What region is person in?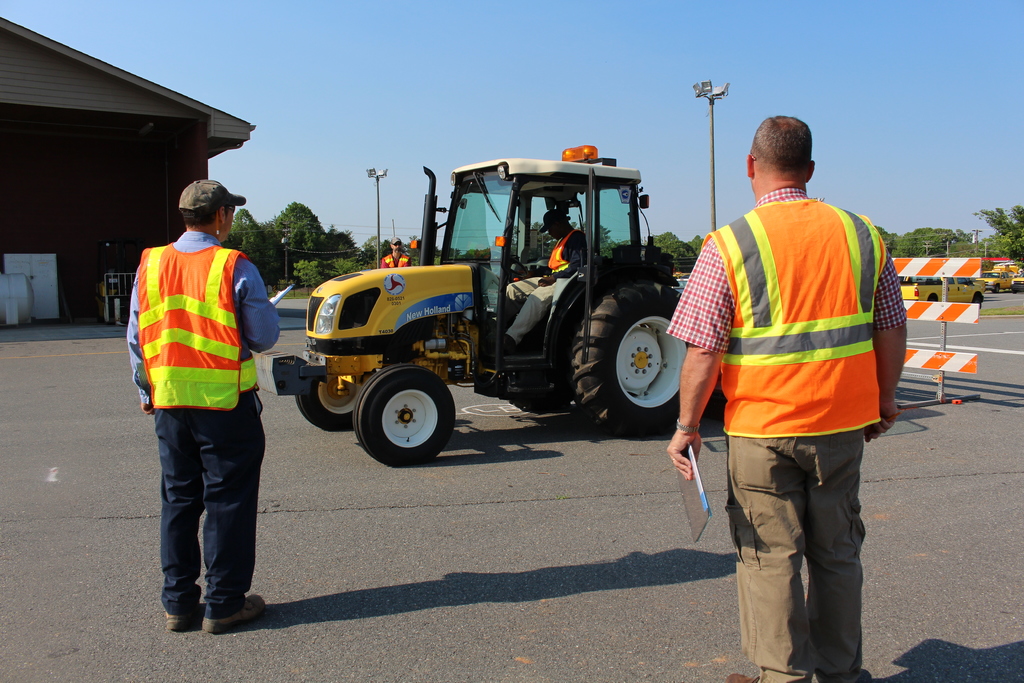
bbox=(499, 210, 589, 353).
